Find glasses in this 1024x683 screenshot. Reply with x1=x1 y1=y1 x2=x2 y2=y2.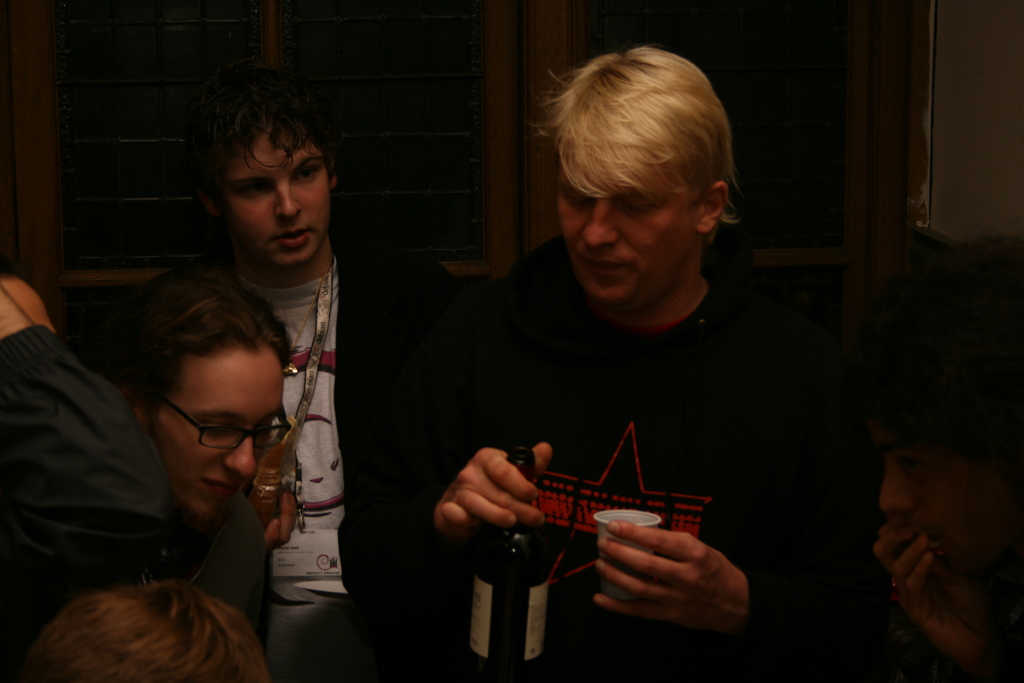
x1=161 y1=397 x2=291 y2=451.
